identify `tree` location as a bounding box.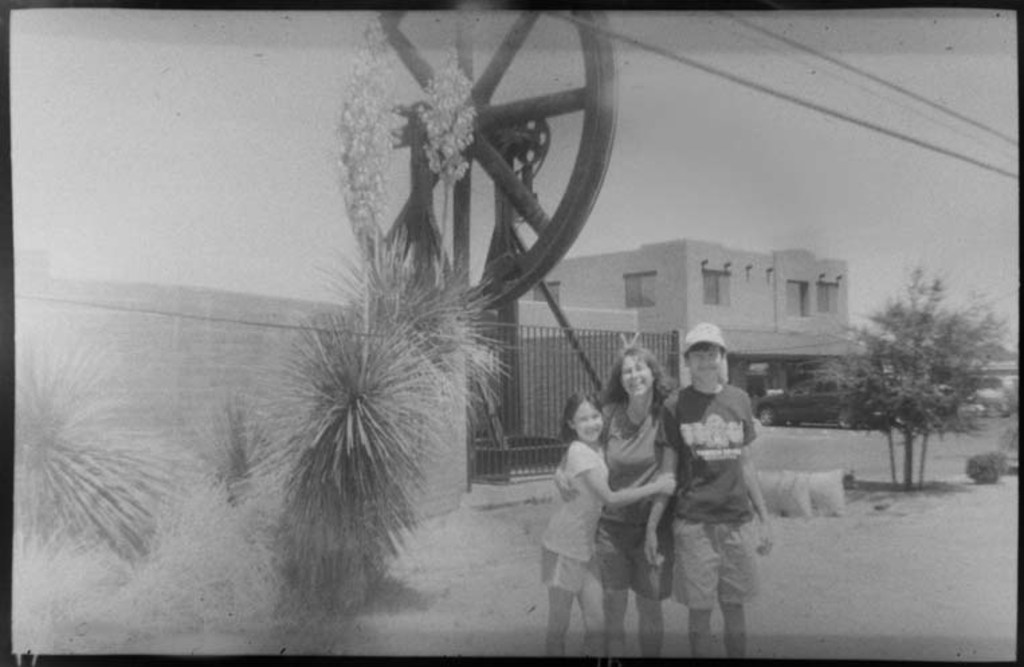
841, 250, 996, 494.
